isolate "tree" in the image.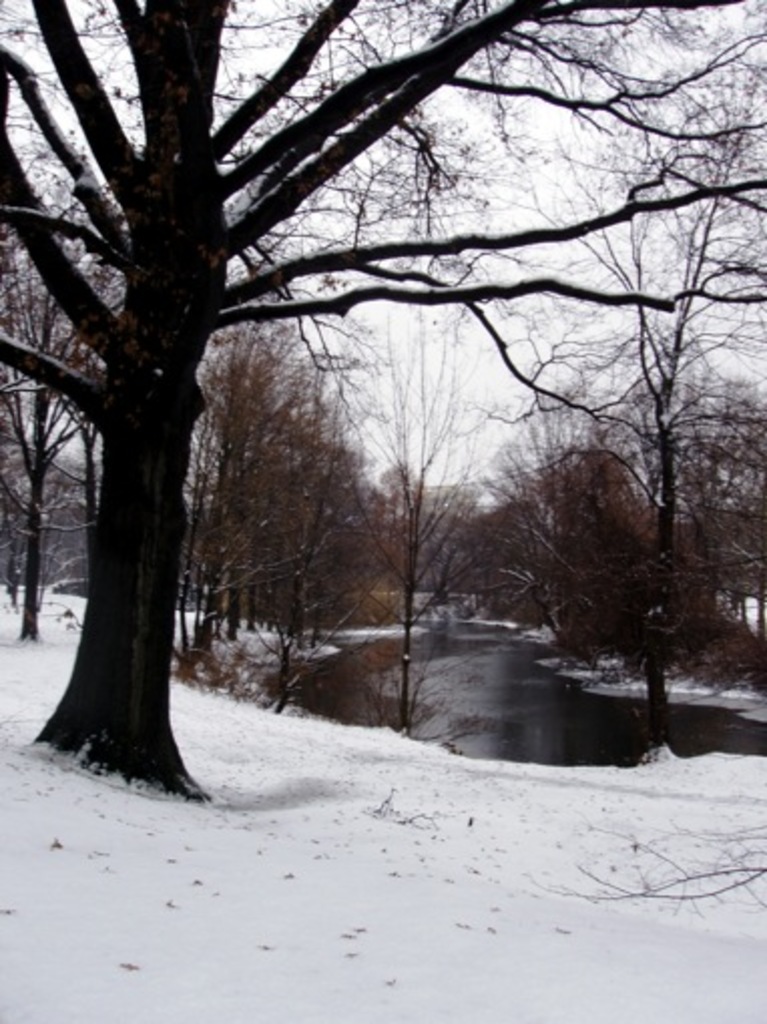
Isolated region: Rect(335, 263, 496, 727).
